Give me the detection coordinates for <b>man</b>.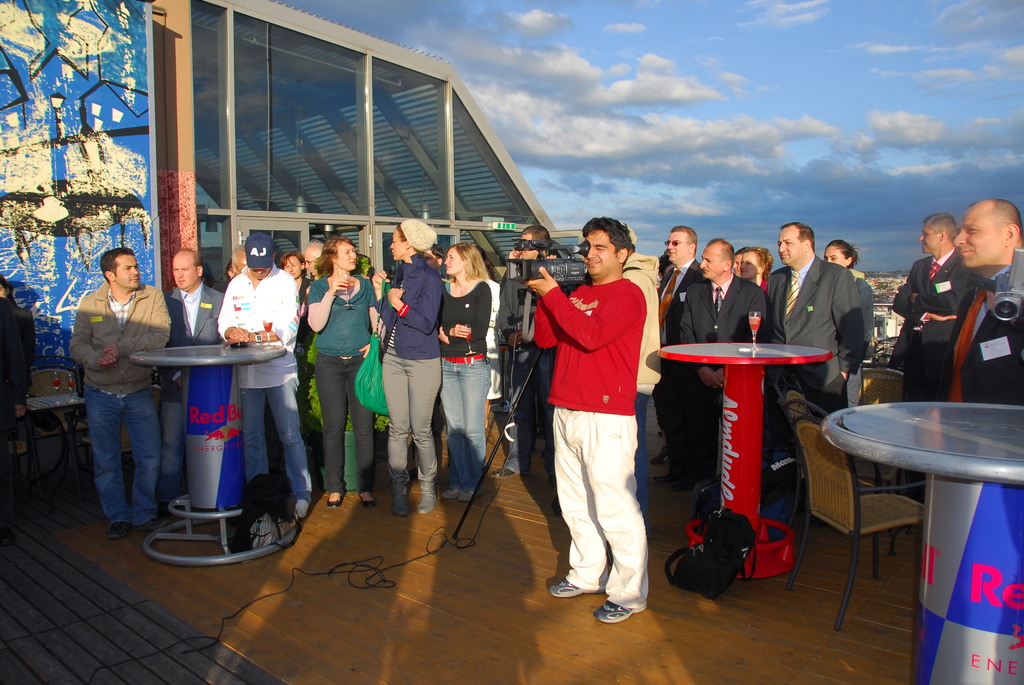
rect(292, 244, 331, 476).
